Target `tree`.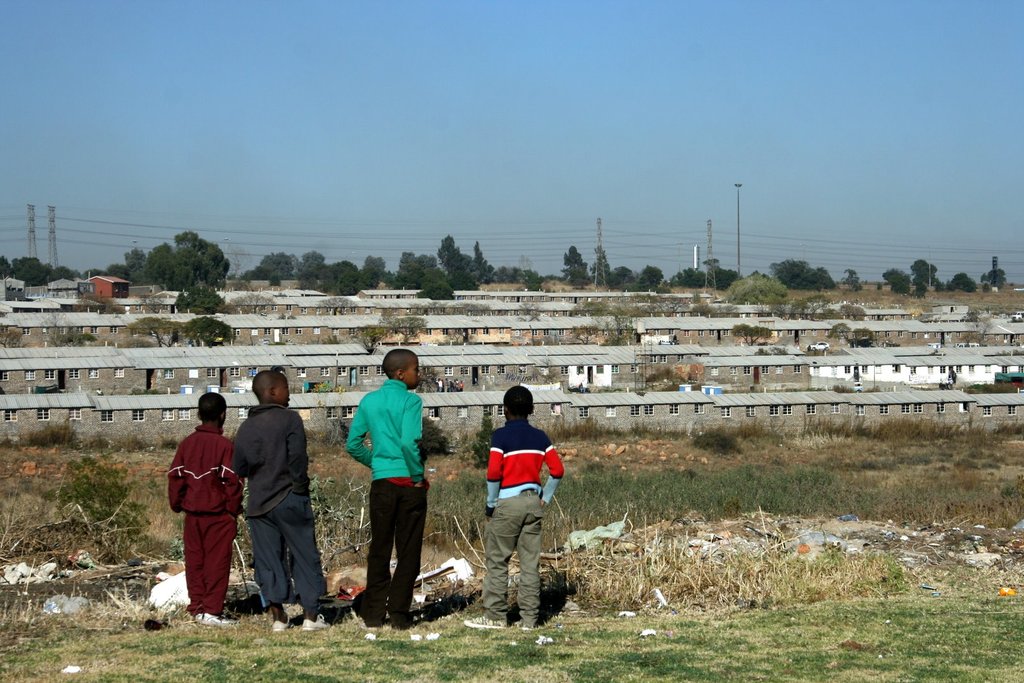
Target region: {"x1": 321, "y1": 298, "x2": 355, "y2": 317}.
